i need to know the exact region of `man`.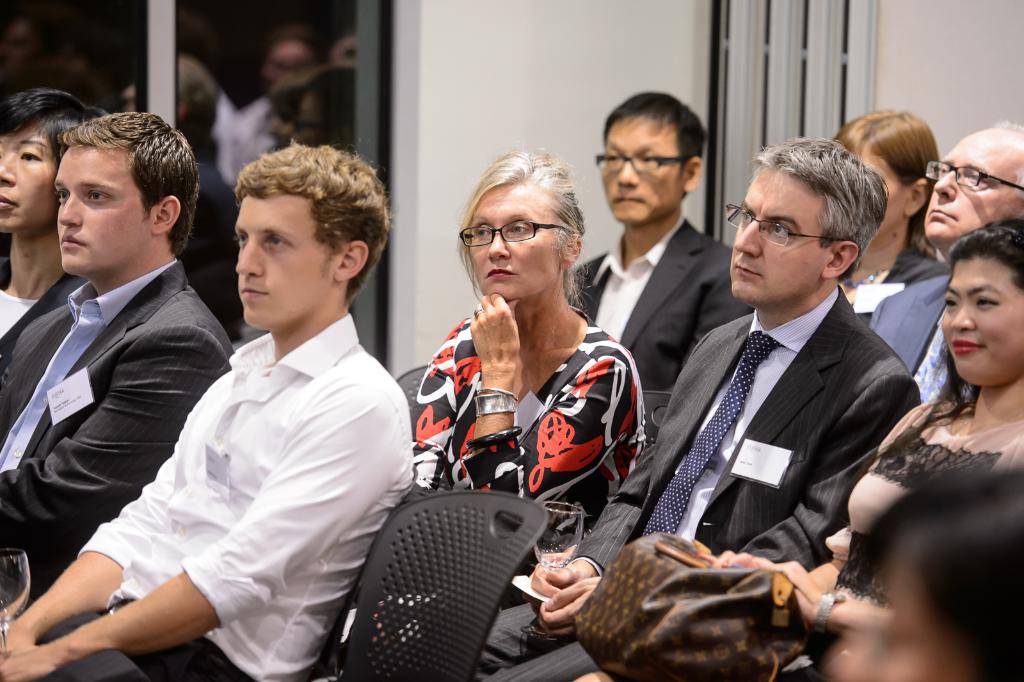
Region: <box>864,122,1023,407</box>.
